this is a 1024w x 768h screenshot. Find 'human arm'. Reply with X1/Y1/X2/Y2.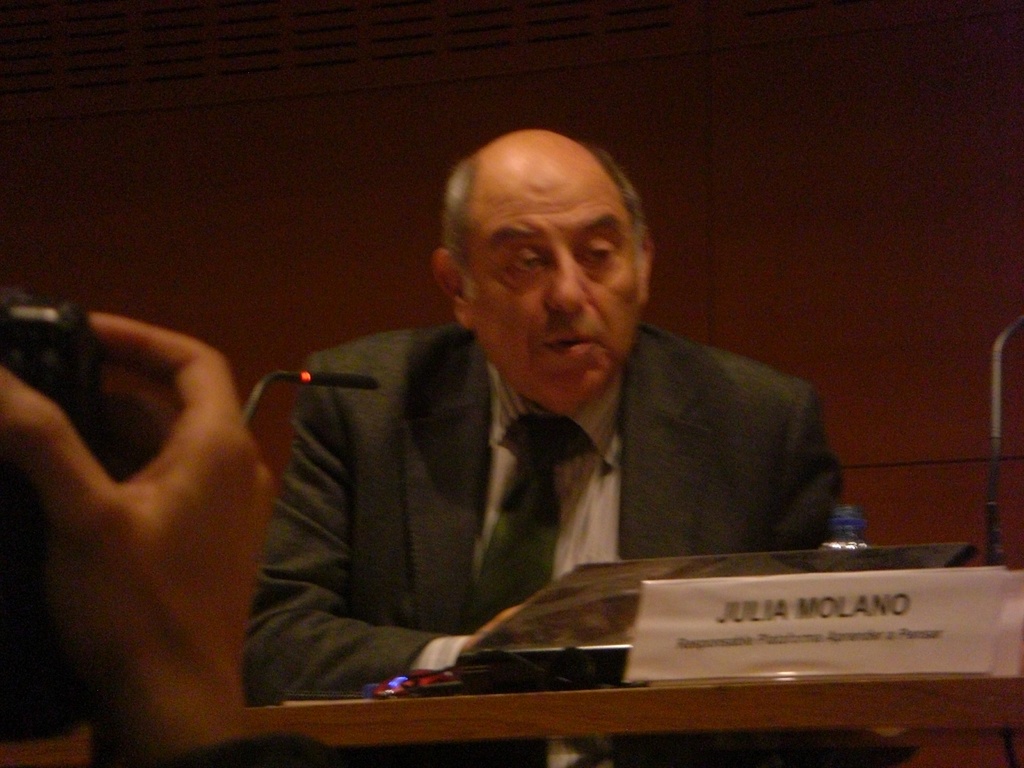
780/379/847/553.
